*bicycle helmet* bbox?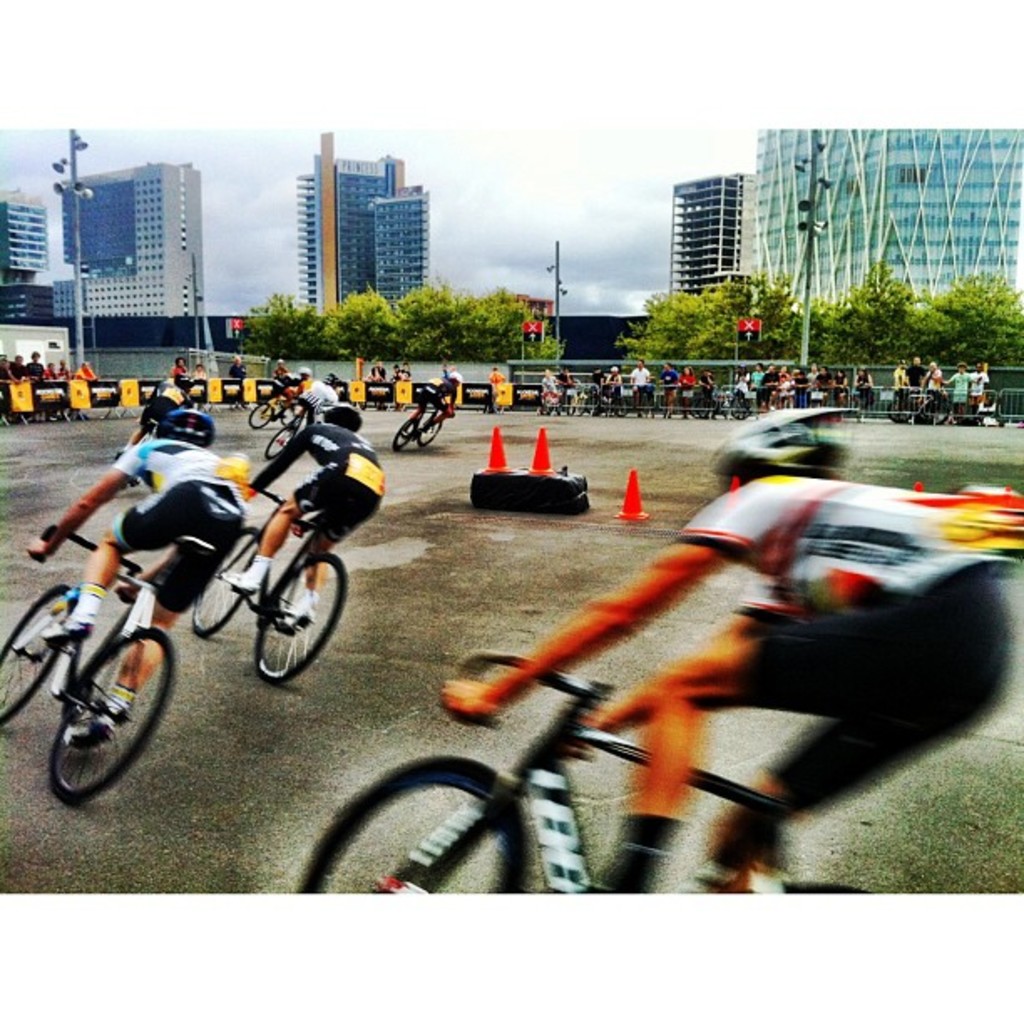
154, 408, 202, 442
